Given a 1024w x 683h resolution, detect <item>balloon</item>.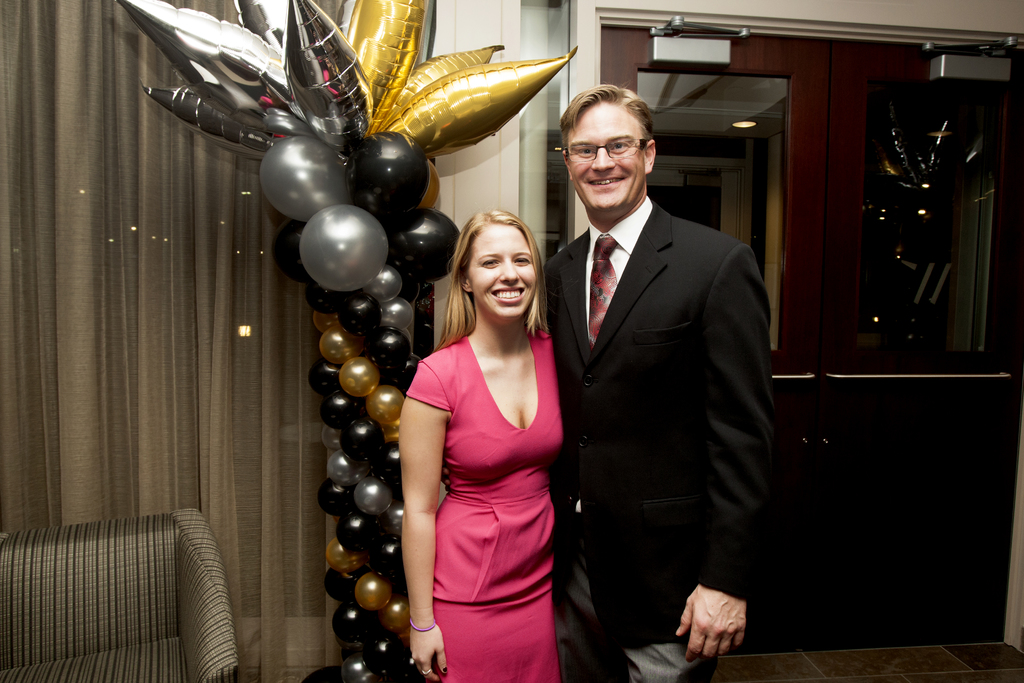
x1=383 y1=301 x2=414 y2=333.
